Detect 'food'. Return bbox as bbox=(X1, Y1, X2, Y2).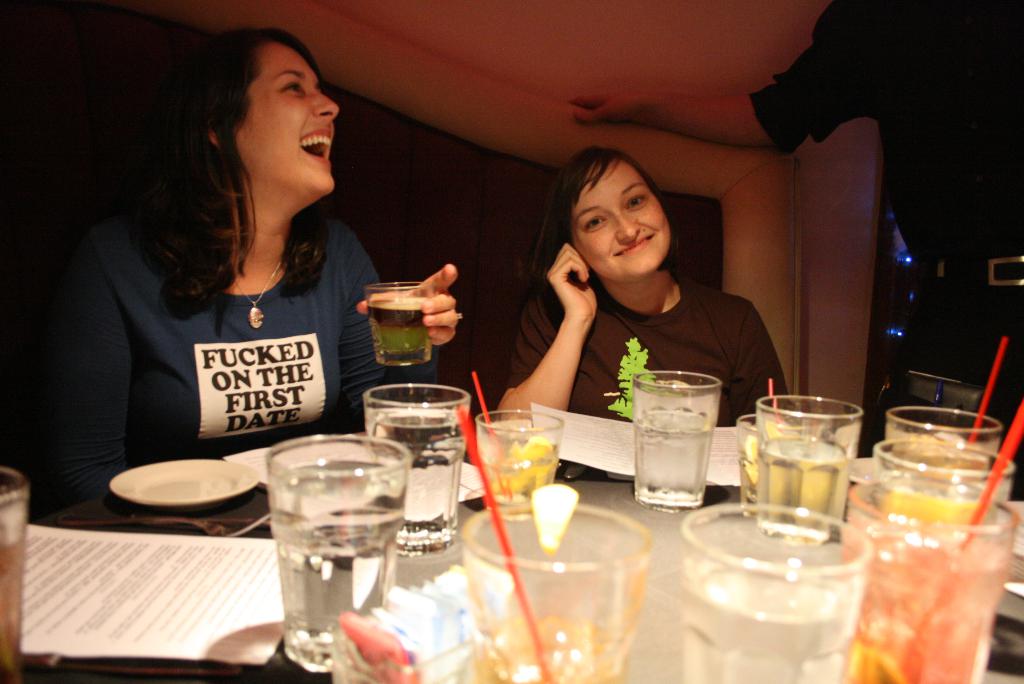
bbox=(531, 484, 584, 558).
